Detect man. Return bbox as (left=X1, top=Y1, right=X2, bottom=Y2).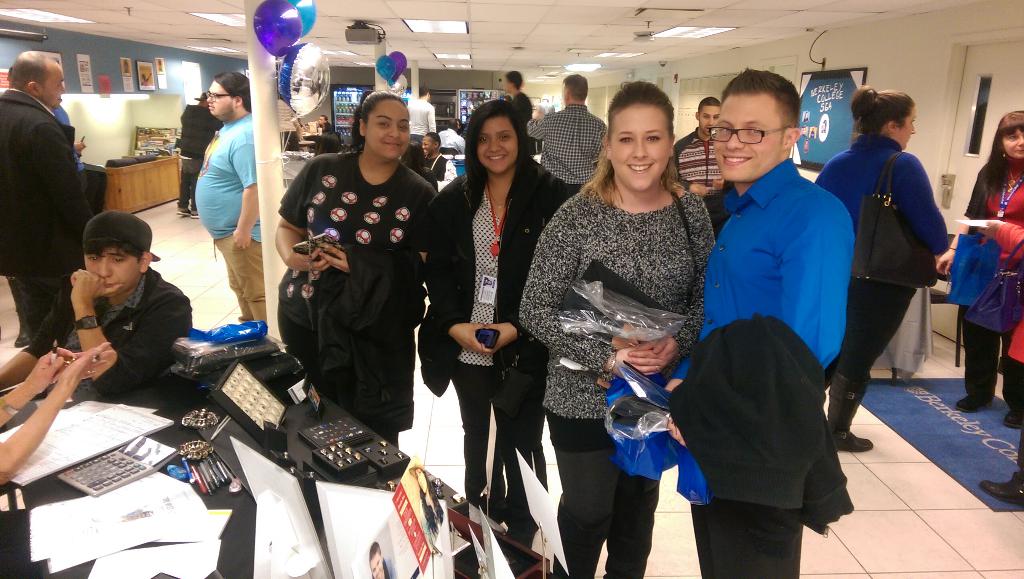
(left=530, top=73, right=604, bottom=195).
